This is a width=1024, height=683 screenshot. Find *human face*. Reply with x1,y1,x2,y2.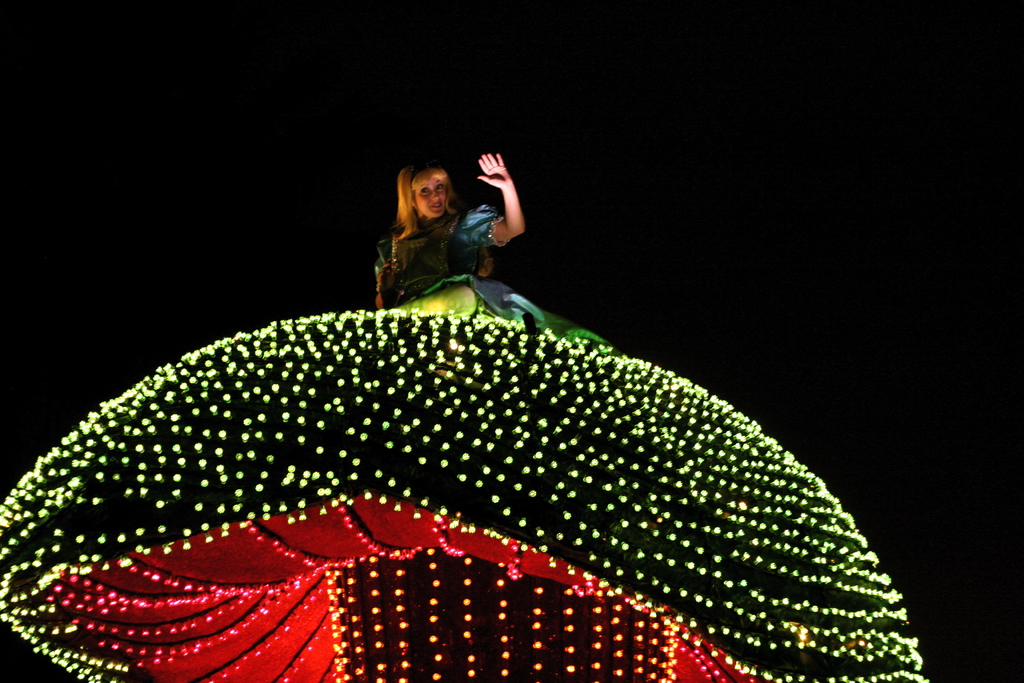
413,179,449,224.
